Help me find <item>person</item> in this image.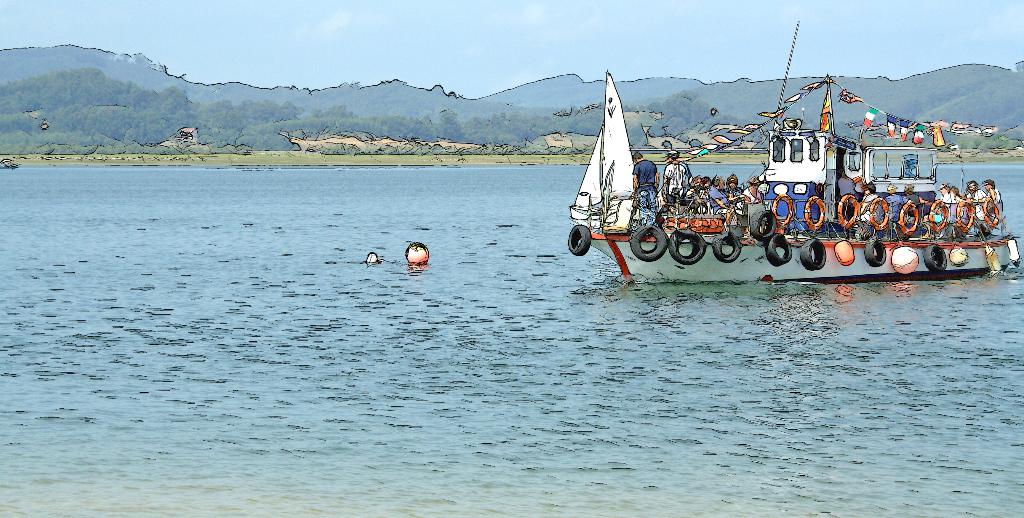
Found it: pyautogui.locateOnScreen(979, 181, 998, 241).
